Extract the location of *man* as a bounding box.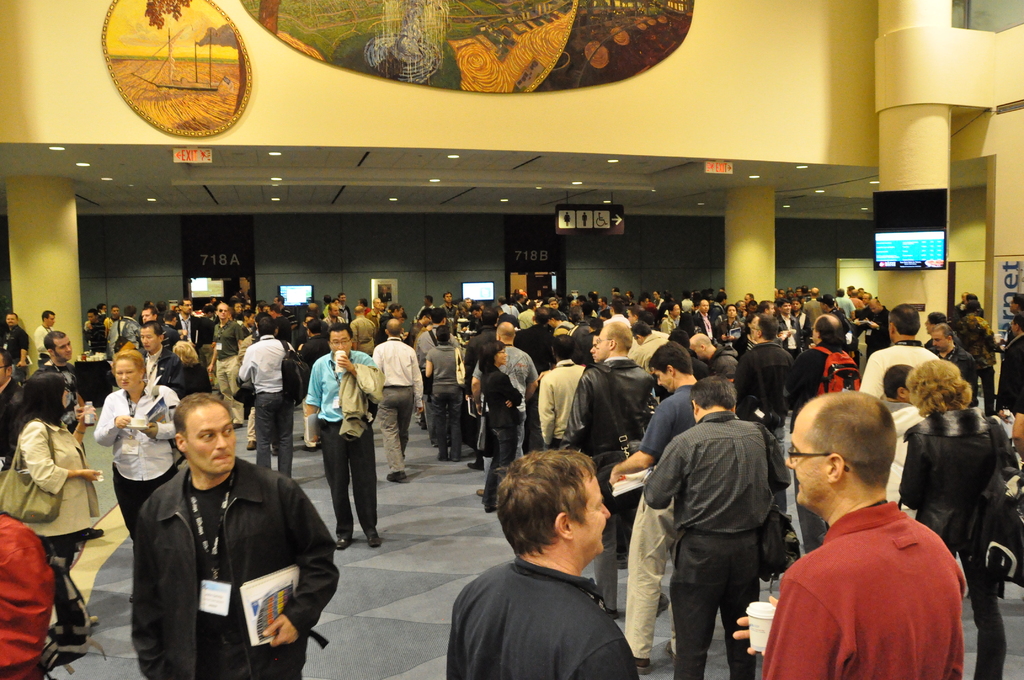
x1=7 y1=307 x2=27 y2=384.
